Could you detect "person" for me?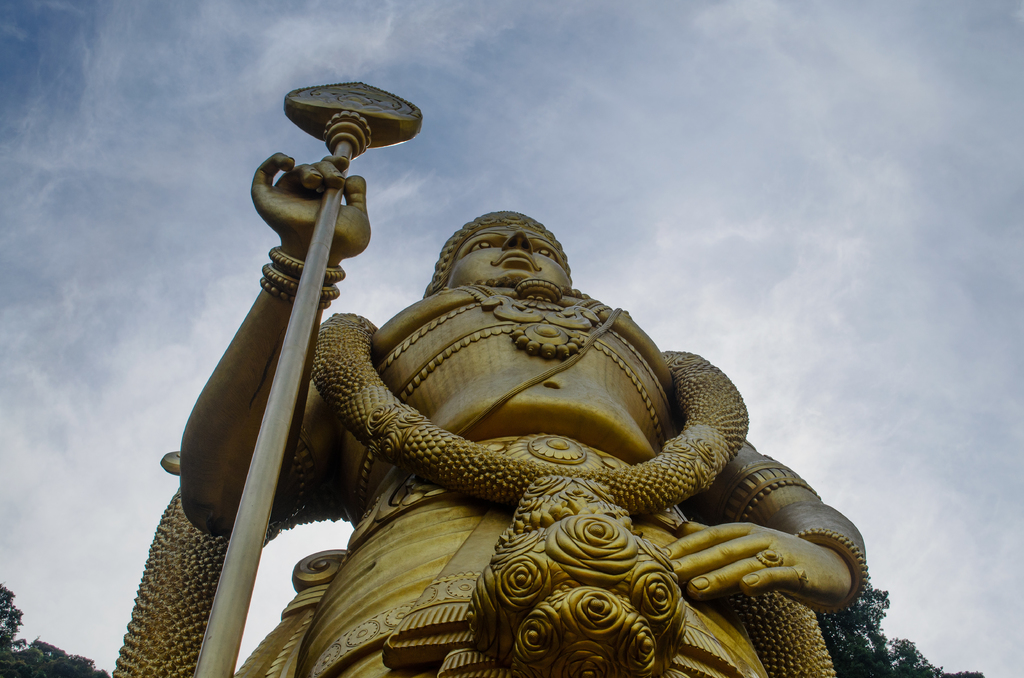
Detection result: 176/202/867/677.
